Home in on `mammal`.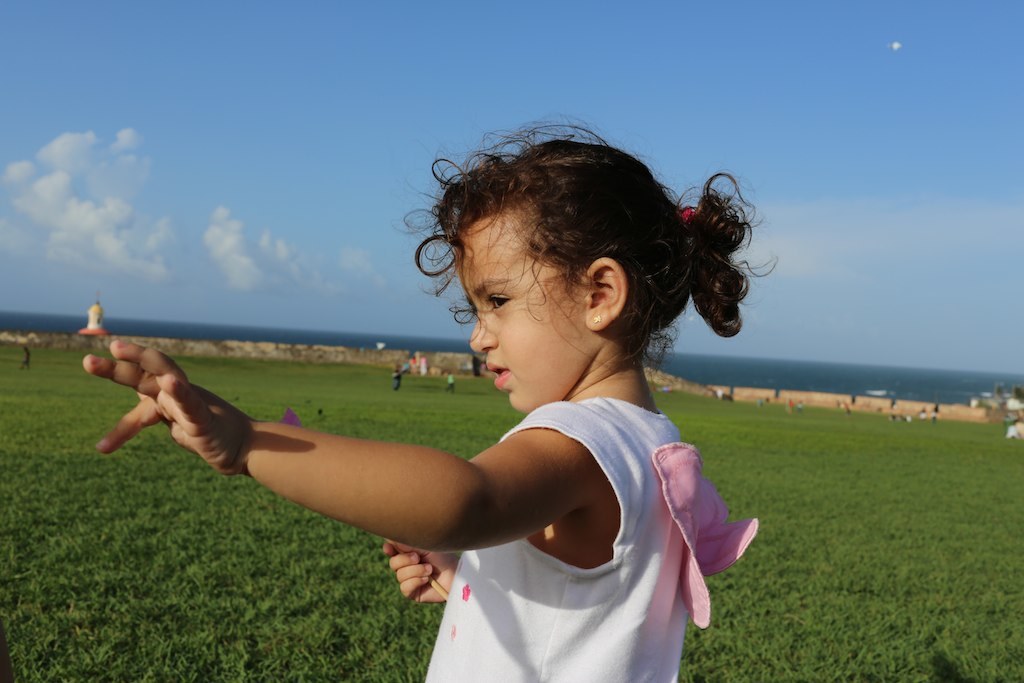
Homed in at <box>731,384,736,397</box>.
